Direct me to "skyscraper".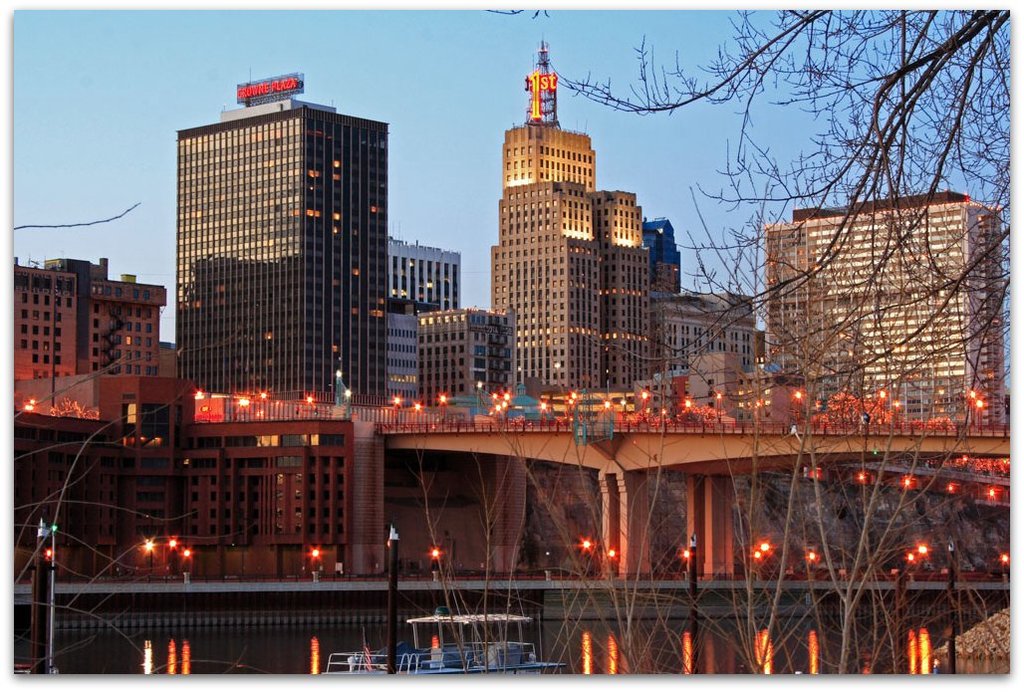
Direction: <region>479, 61, 680, 421</region>.
